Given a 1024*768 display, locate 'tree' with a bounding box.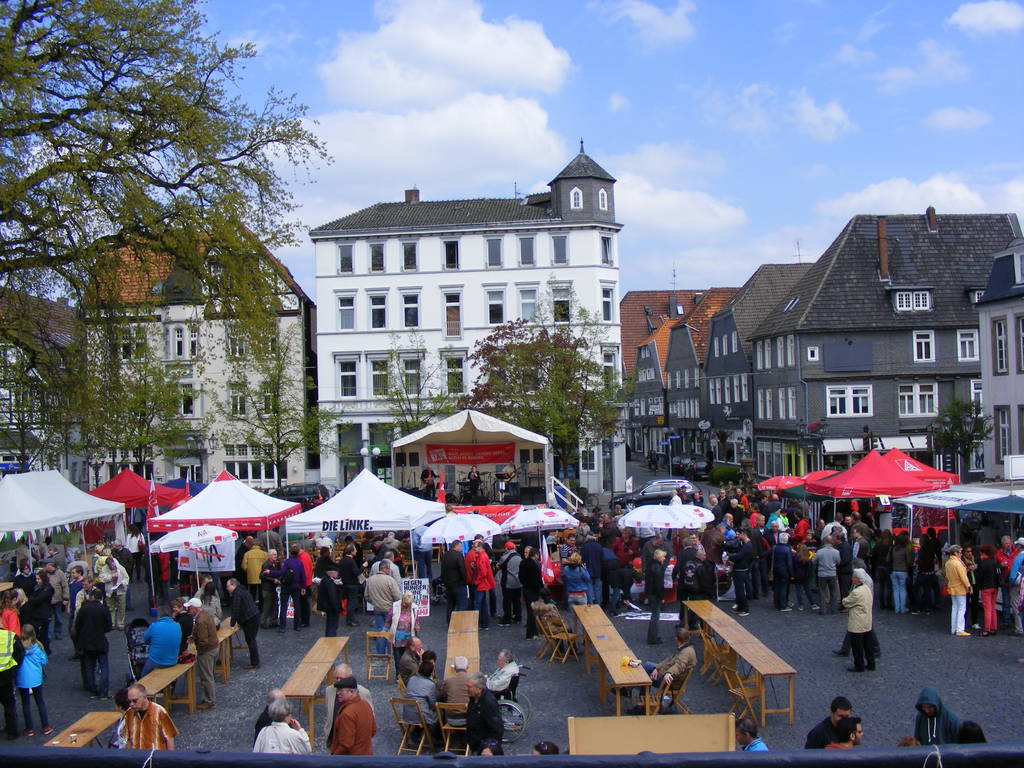
Located: 24,39,351,501.
